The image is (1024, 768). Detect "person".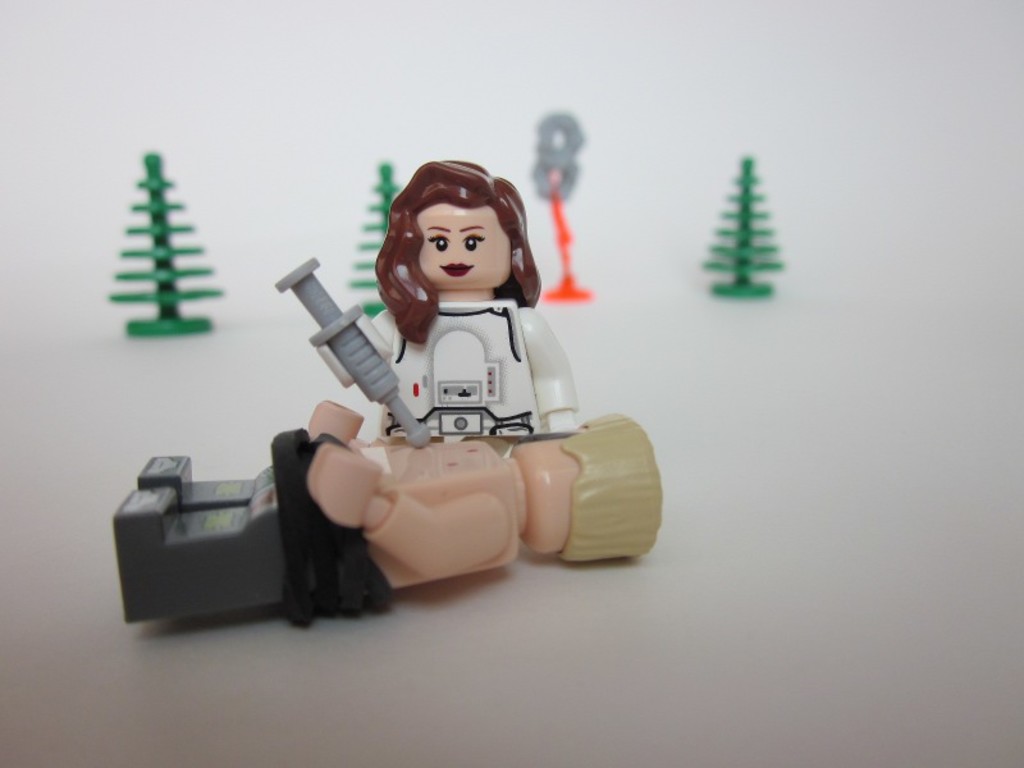
Detection: locate(334, 148, 577, 440).
